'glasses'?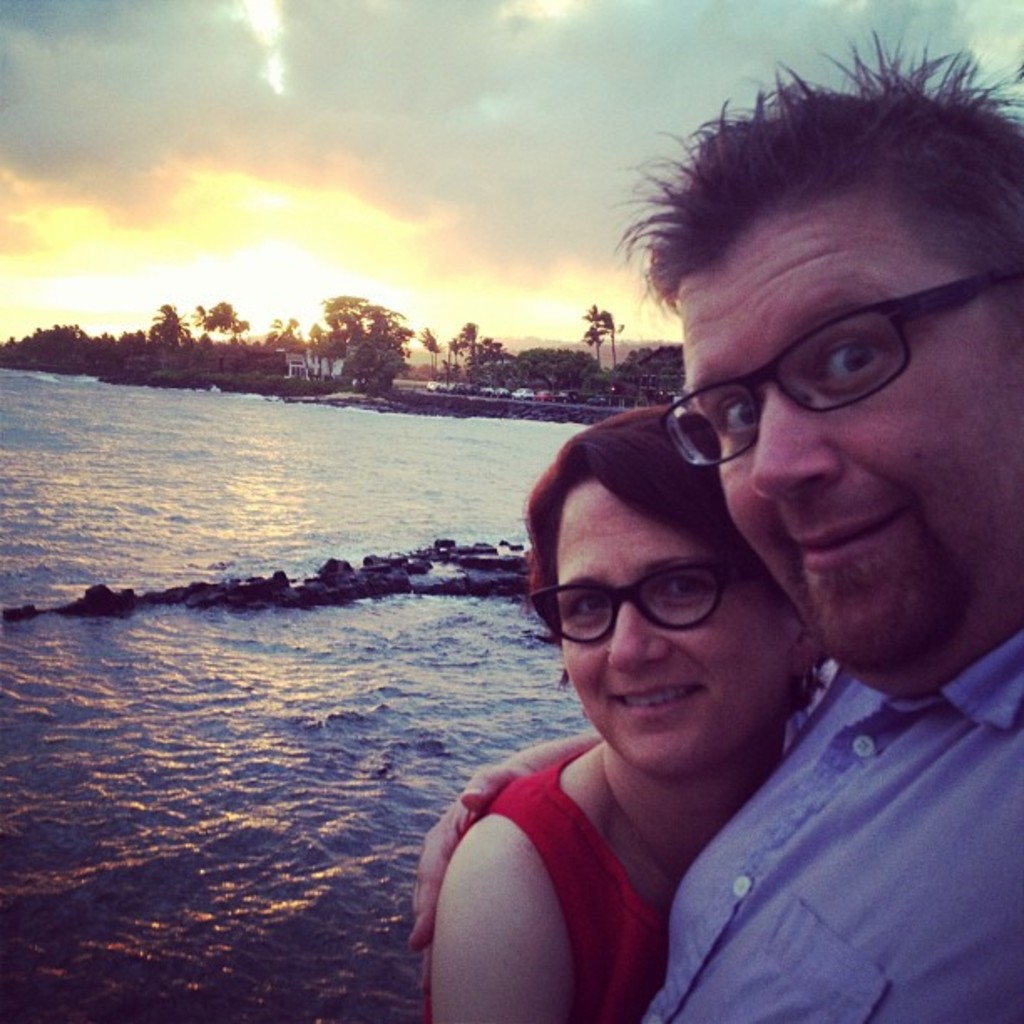
bbox=(661, 266, 1022, 472)
